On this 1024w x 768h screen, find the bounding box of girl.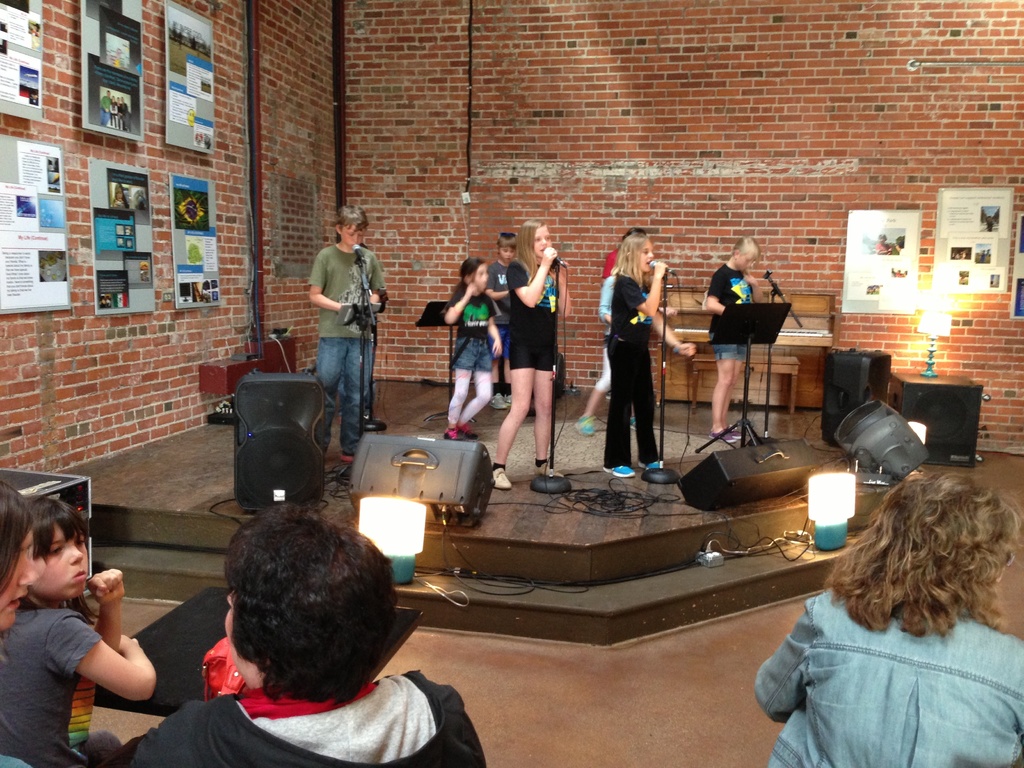
Bounding box: box(437, 255, 500, 442).
